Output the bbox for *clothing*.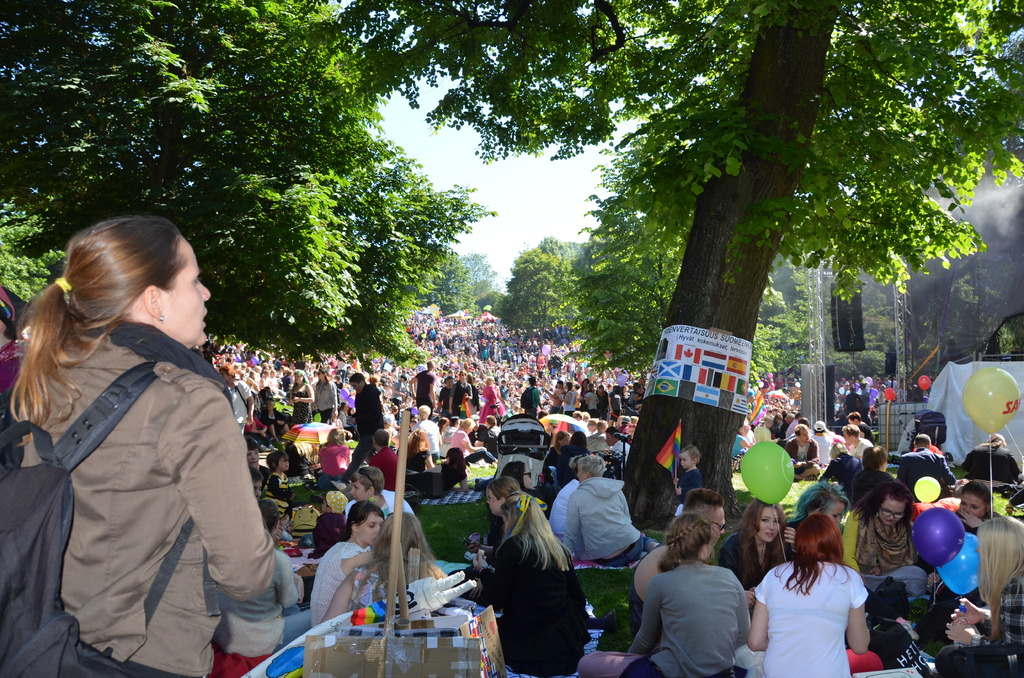
rect(780, 436, 810, 465).
